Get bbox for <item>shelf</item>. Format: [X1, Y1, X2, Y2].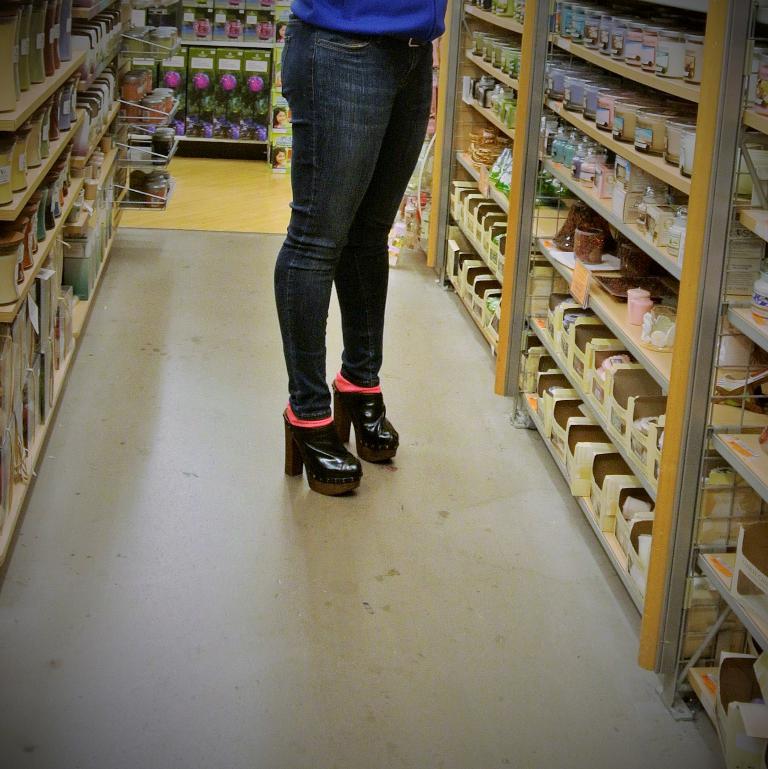
[0, 0, 85, 124].
